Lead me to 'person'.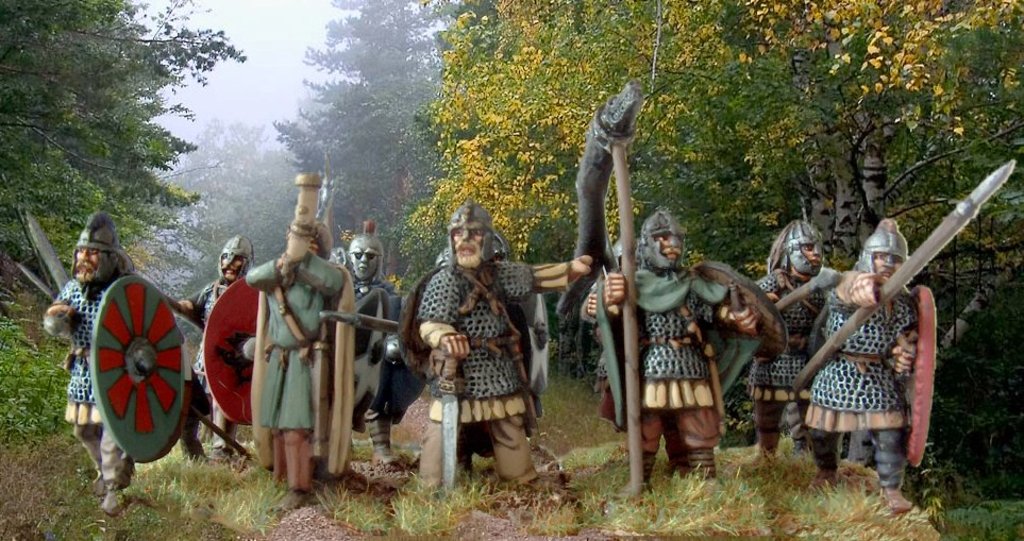
Lead to (43, 208, 134, 517).
